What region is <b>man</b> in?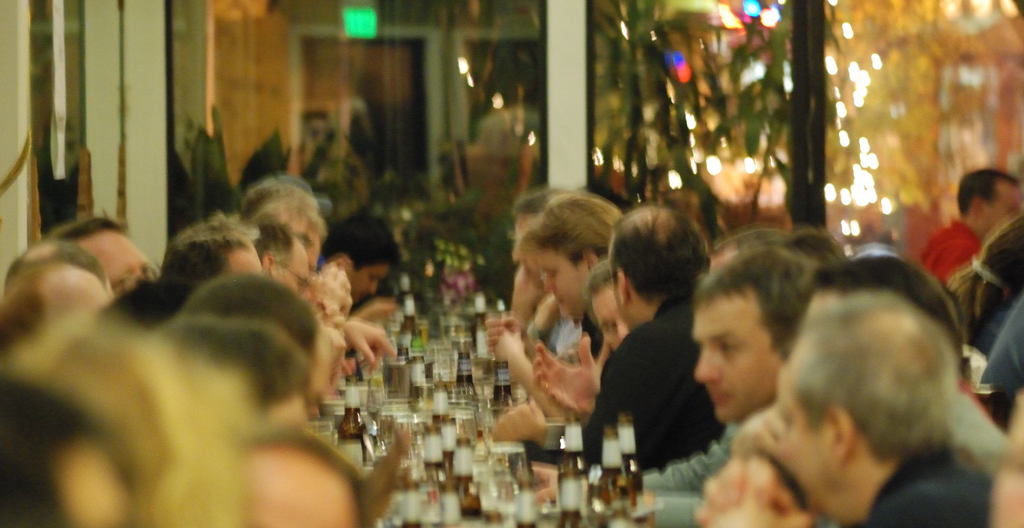
[left=701, top=296, right=995, bottom=524].
